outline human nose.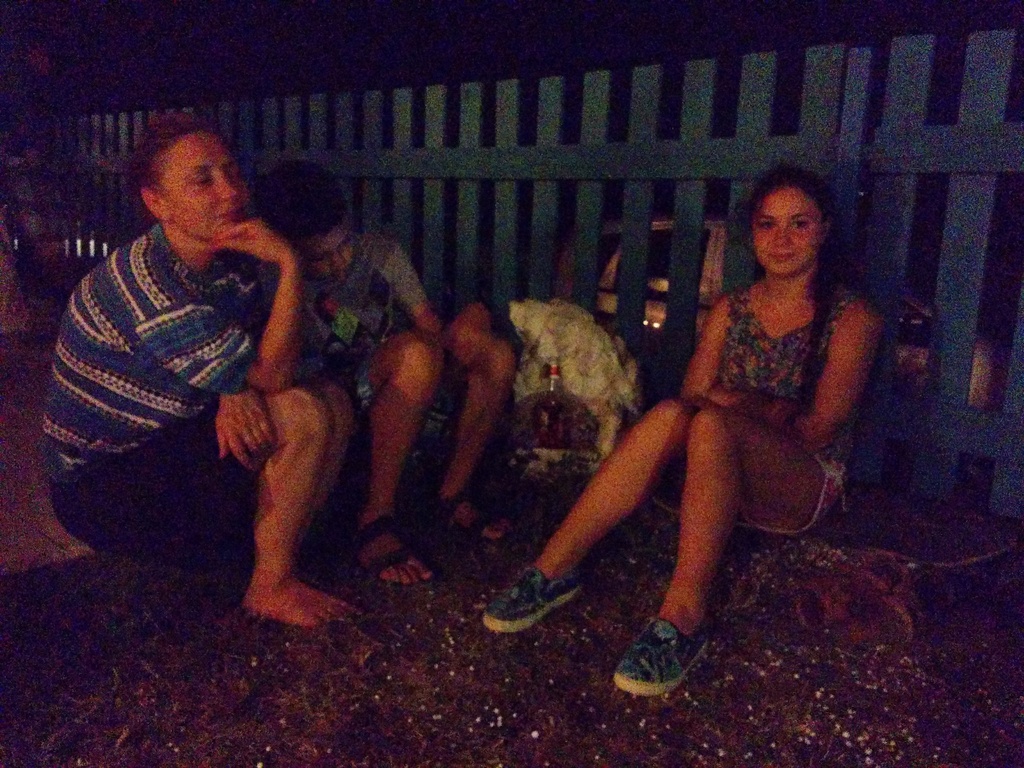
Outline: l=212, t=170, r=236, b=198.
